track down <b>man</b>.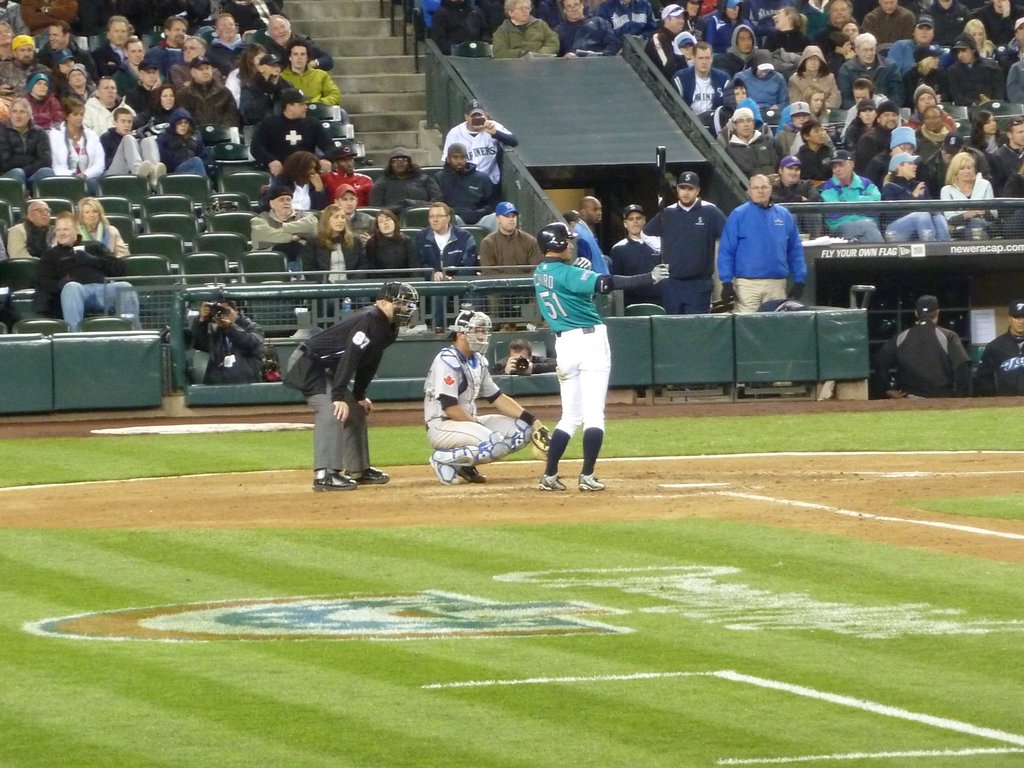
Tracked to crop(104, 109, 166, 191).
